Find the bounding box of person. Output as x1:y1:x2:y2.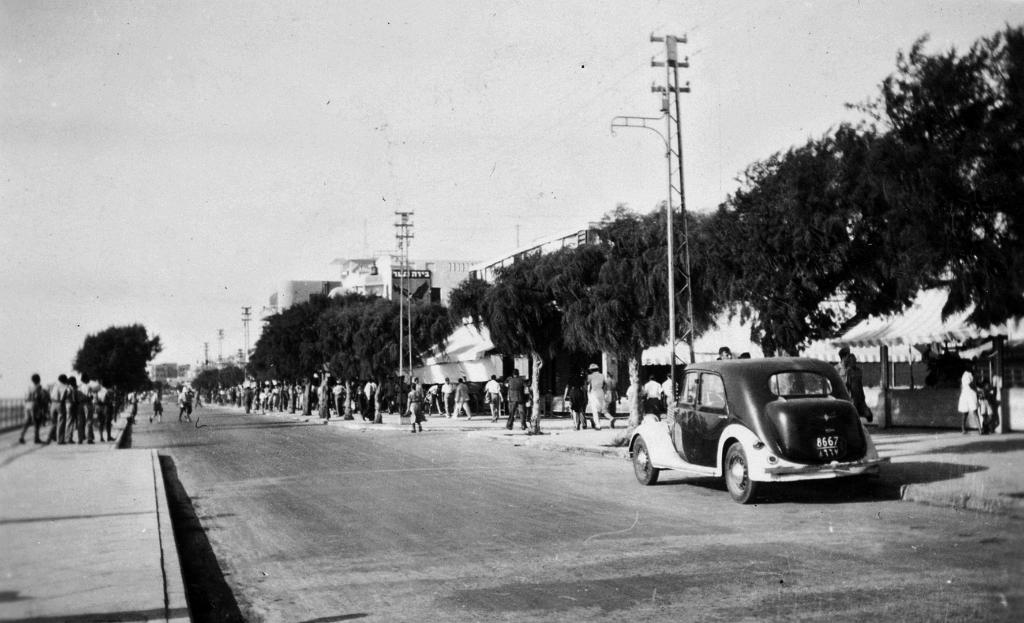
506:368:528:427.
